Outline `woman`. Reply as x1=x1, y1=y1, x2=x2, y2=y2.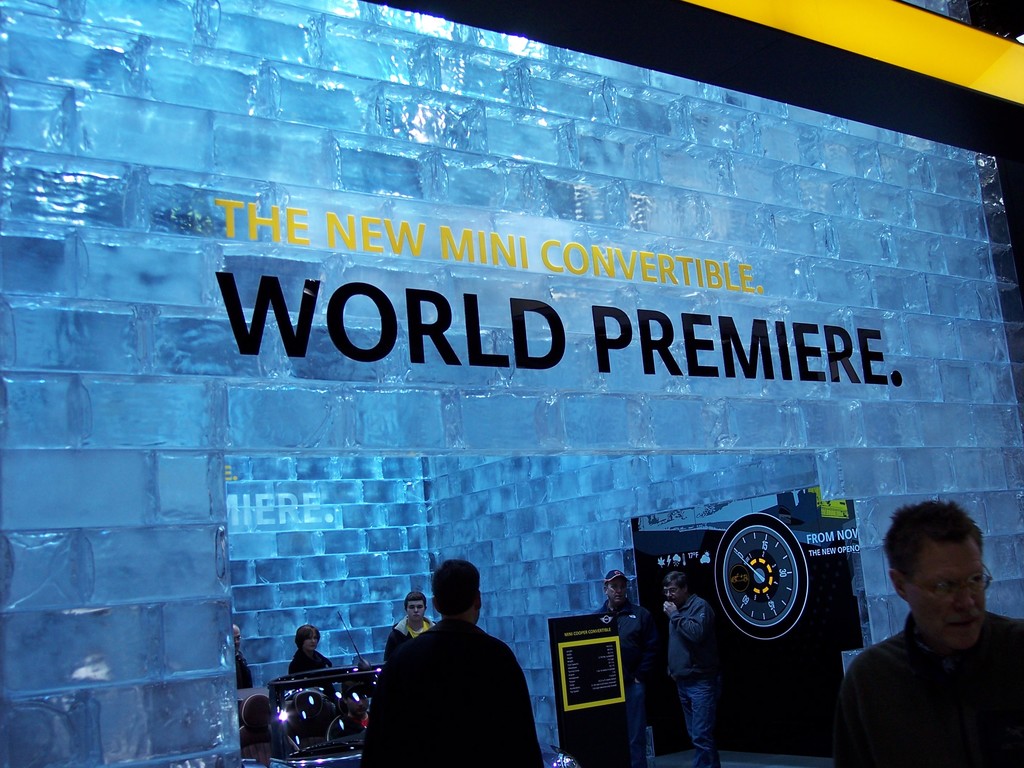
x1=282, y1=624, x2=333, y2=676.
